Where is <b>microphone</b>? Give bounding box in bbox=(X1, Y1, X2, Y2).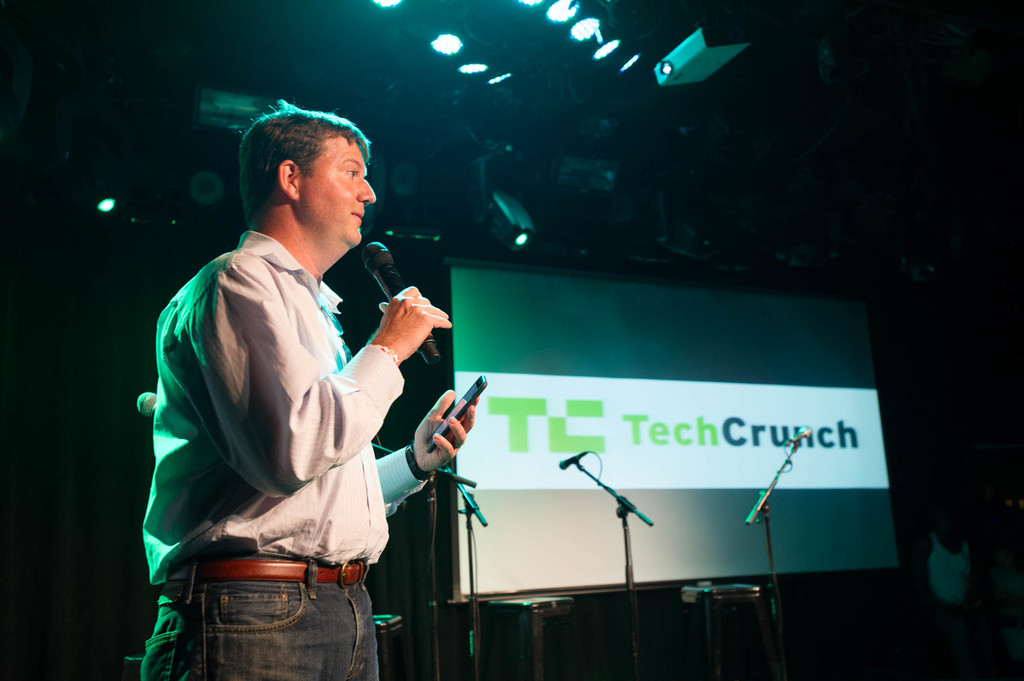
bbox=(362, 239, 440, 365).
